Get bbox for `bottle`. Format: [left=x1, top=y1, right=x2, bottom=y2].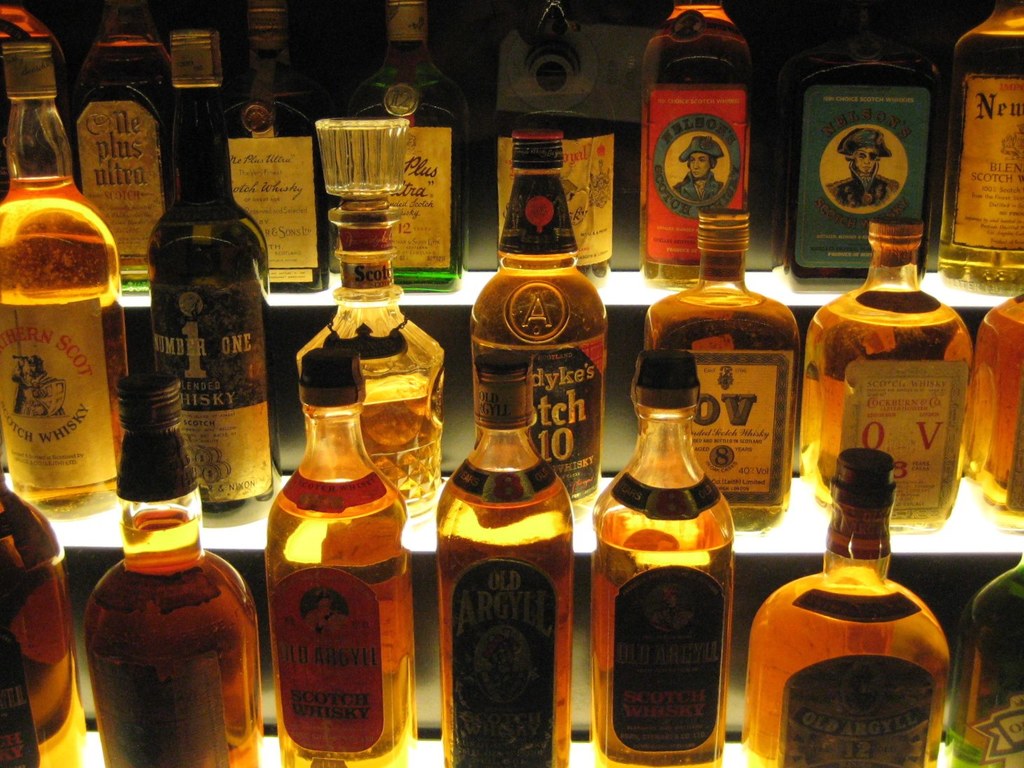
[left=963, top=536, right=1023, bottom=767].
